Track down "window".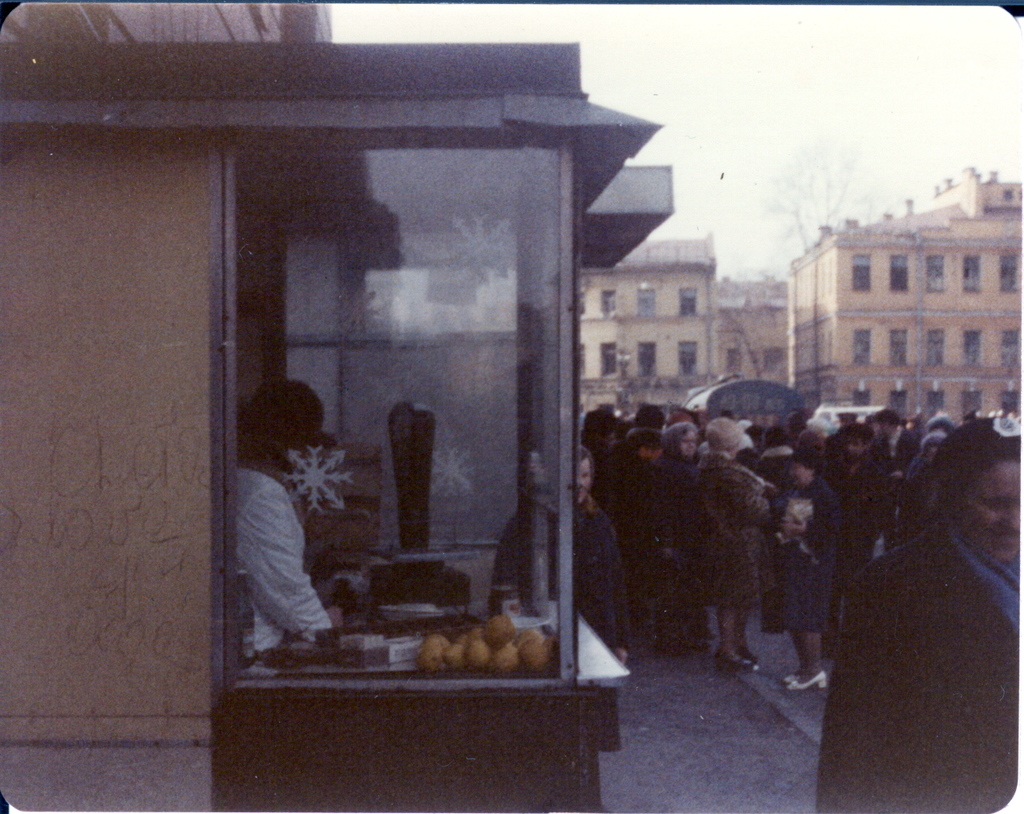
Tracked to (677,288,700,313).
